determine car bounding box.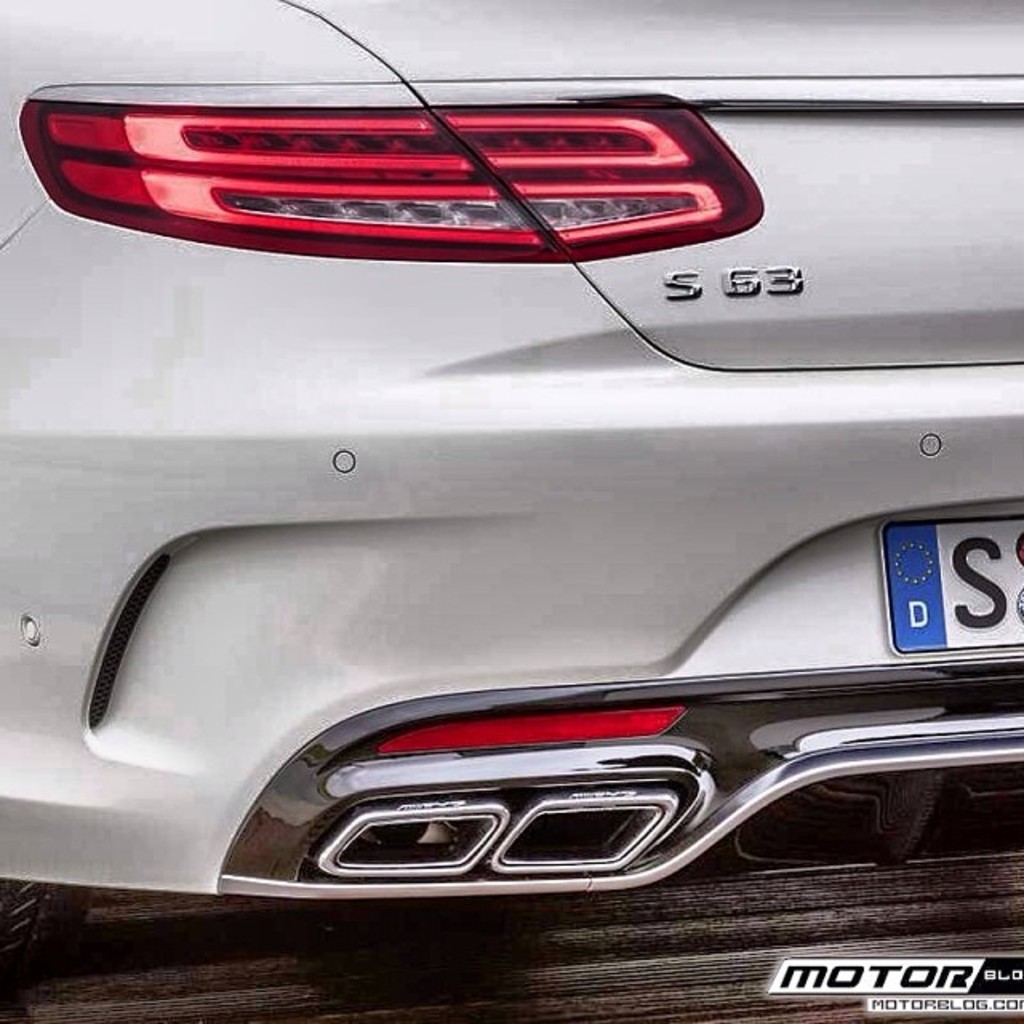
Determined: l=0, t=3, r=1022, b=912.
